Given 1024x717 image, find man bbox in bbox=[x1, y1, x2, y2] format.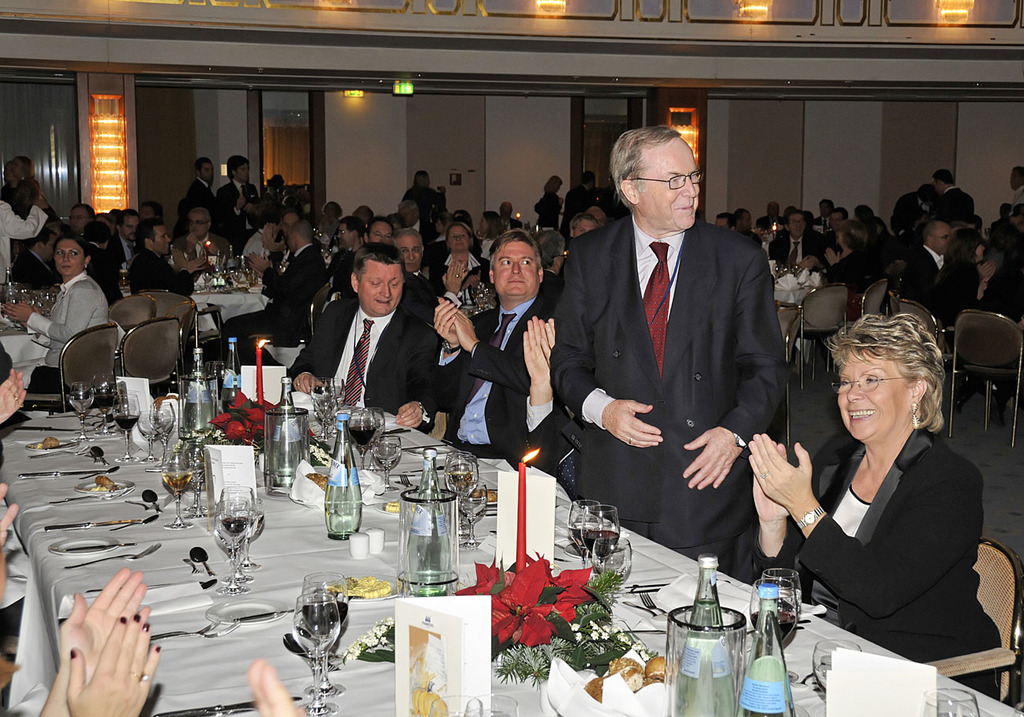
bbox=[9, 227, 56, 283].
